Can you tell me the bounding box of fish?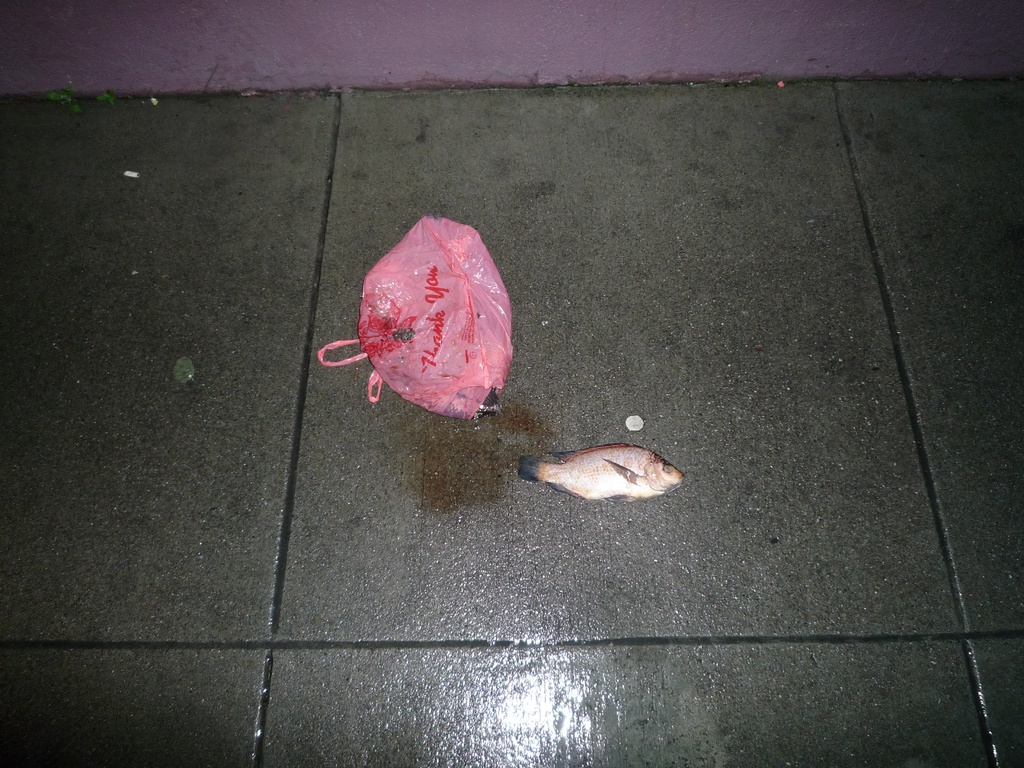
[x1=472, y1=388, x2=506, y2=424].
